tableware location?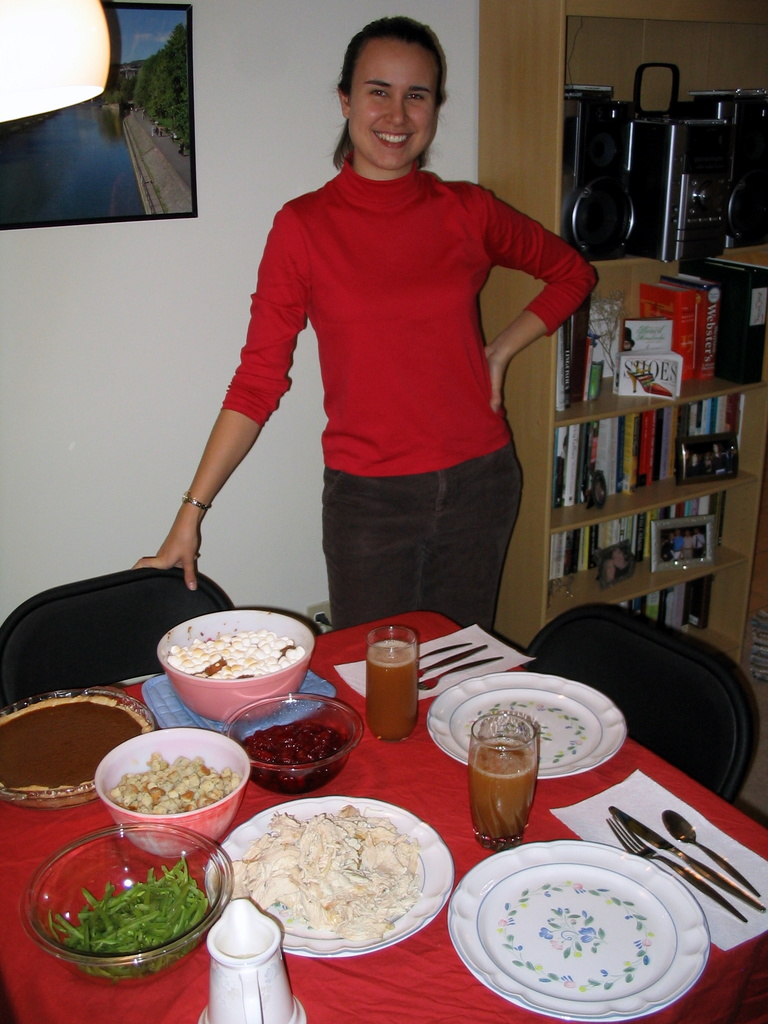
{"left": 92, "top": 725, "right": 254, "bottom": 860}
